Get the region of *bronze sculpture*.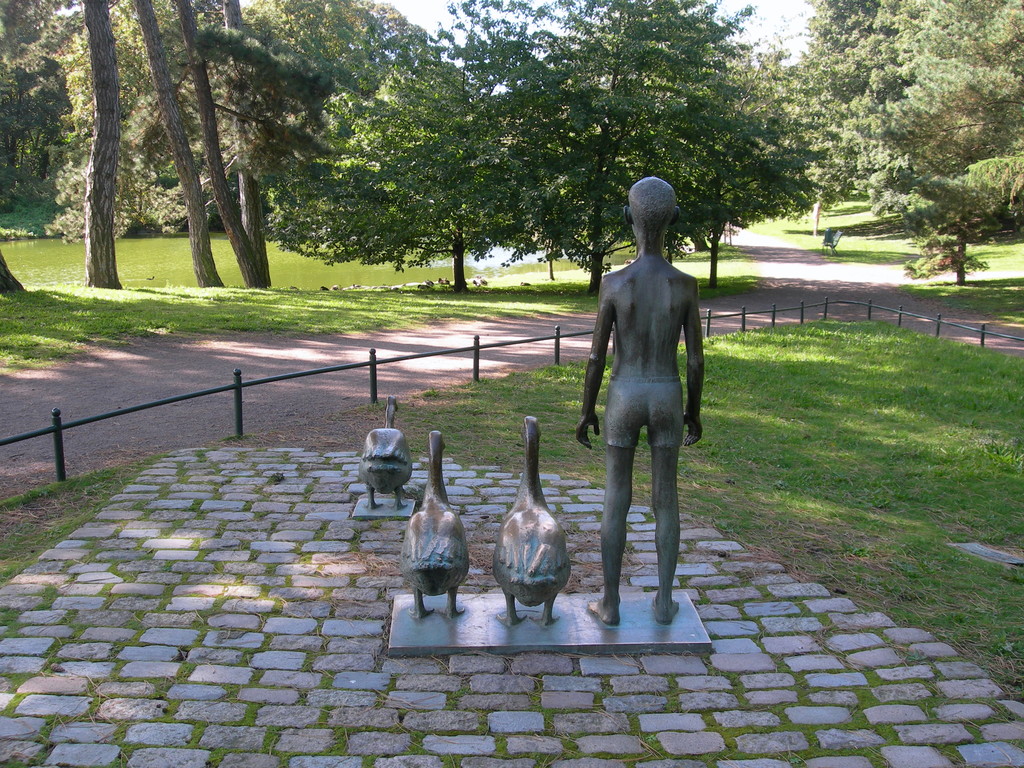
(401,426,470,615).
